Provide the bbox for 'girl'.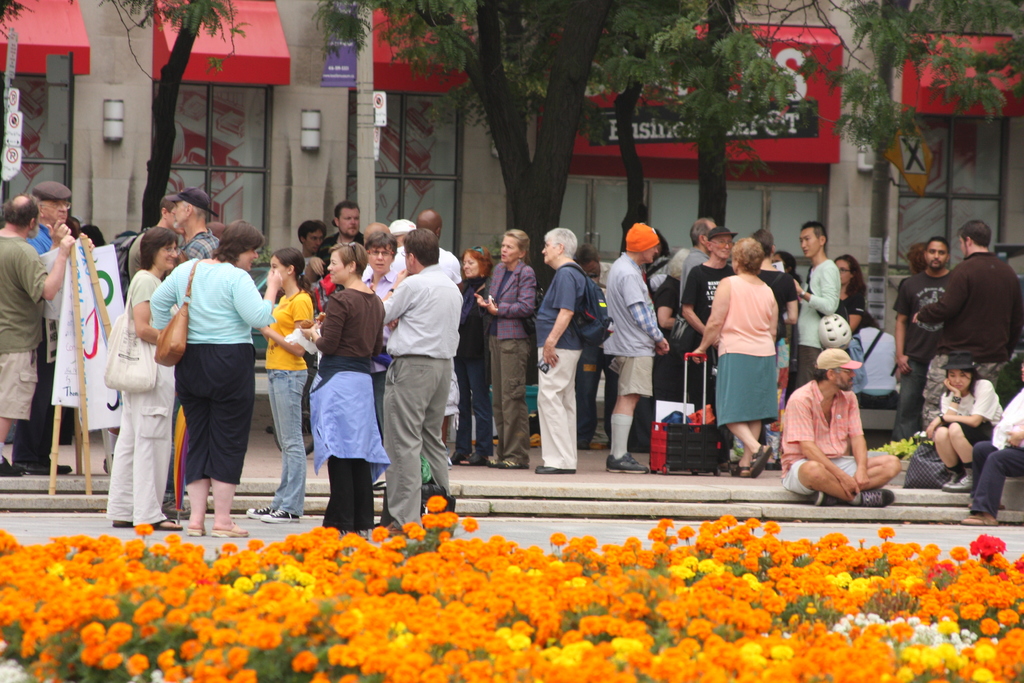
detection(257, 247, 312, 525).
